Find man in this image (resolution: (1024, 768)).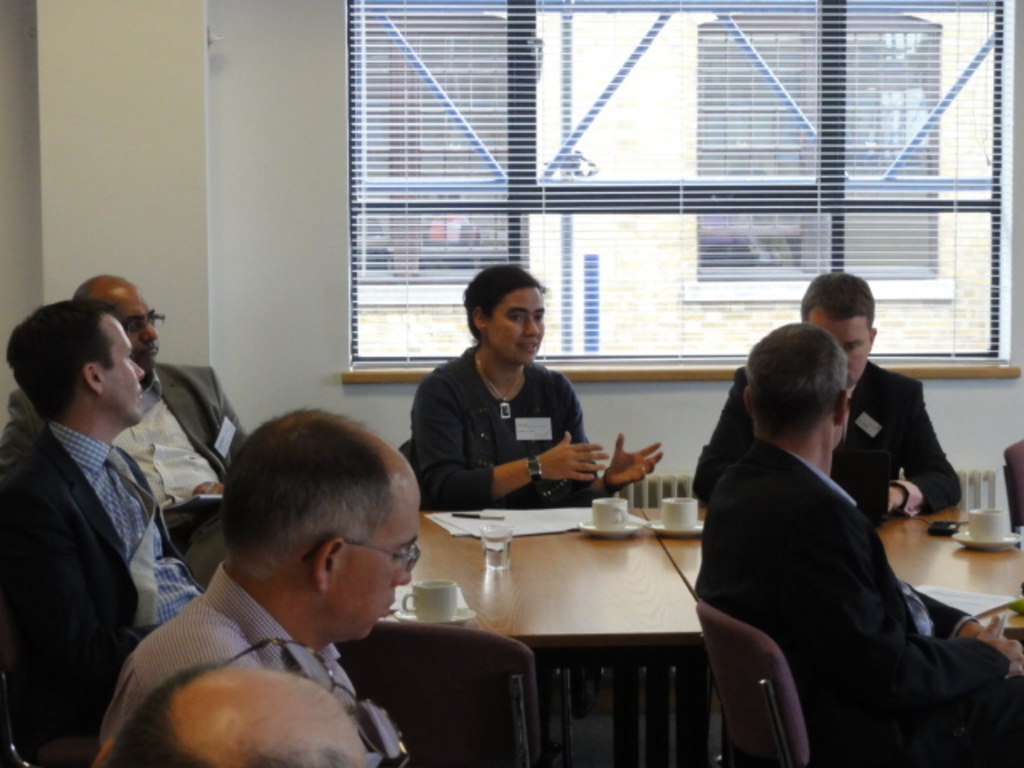
bbox=[90, 398, 426, 766].
